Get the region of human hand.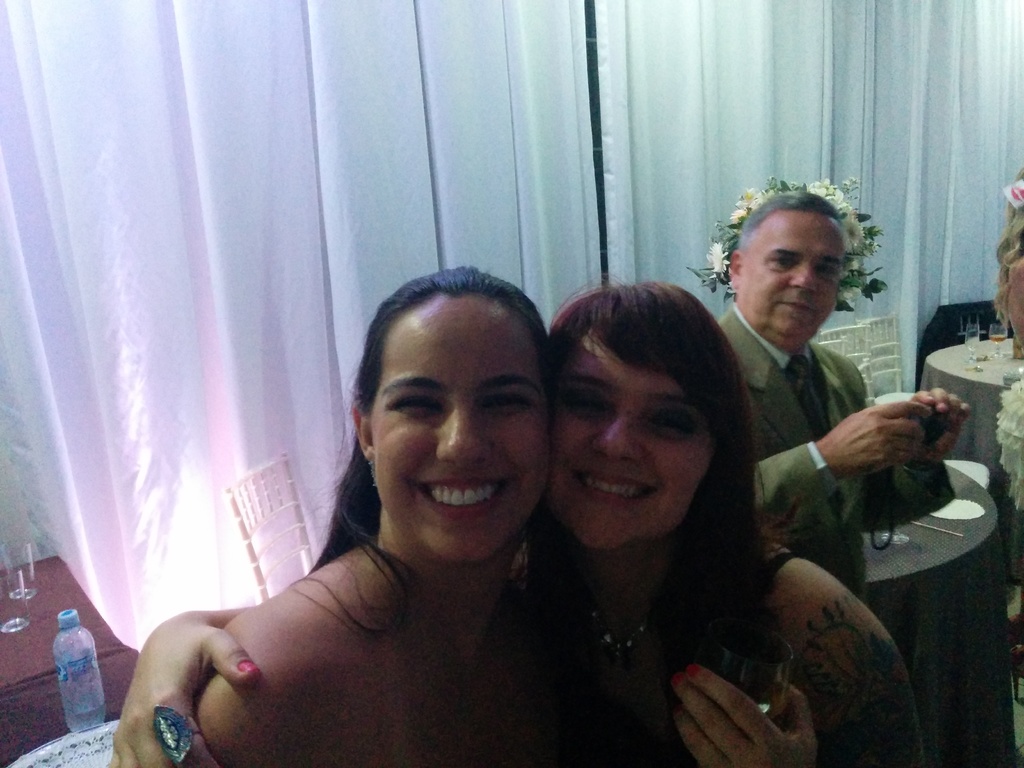
669:662:820:767.
